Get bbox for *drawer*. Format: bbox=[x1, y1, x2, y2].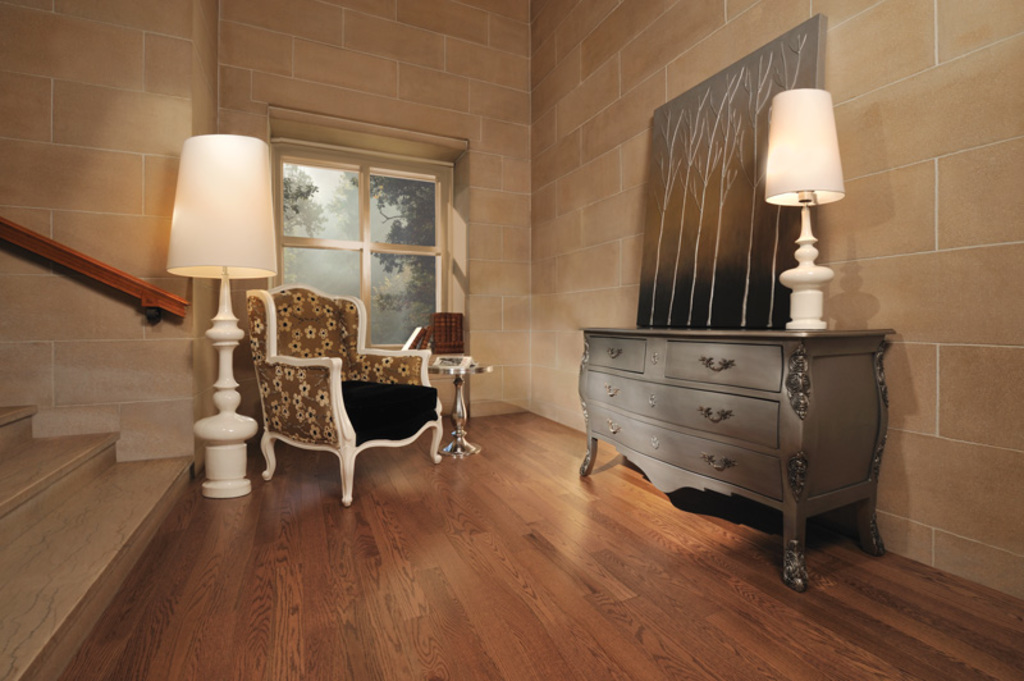
bbox=[580, 399, 781, 504].
